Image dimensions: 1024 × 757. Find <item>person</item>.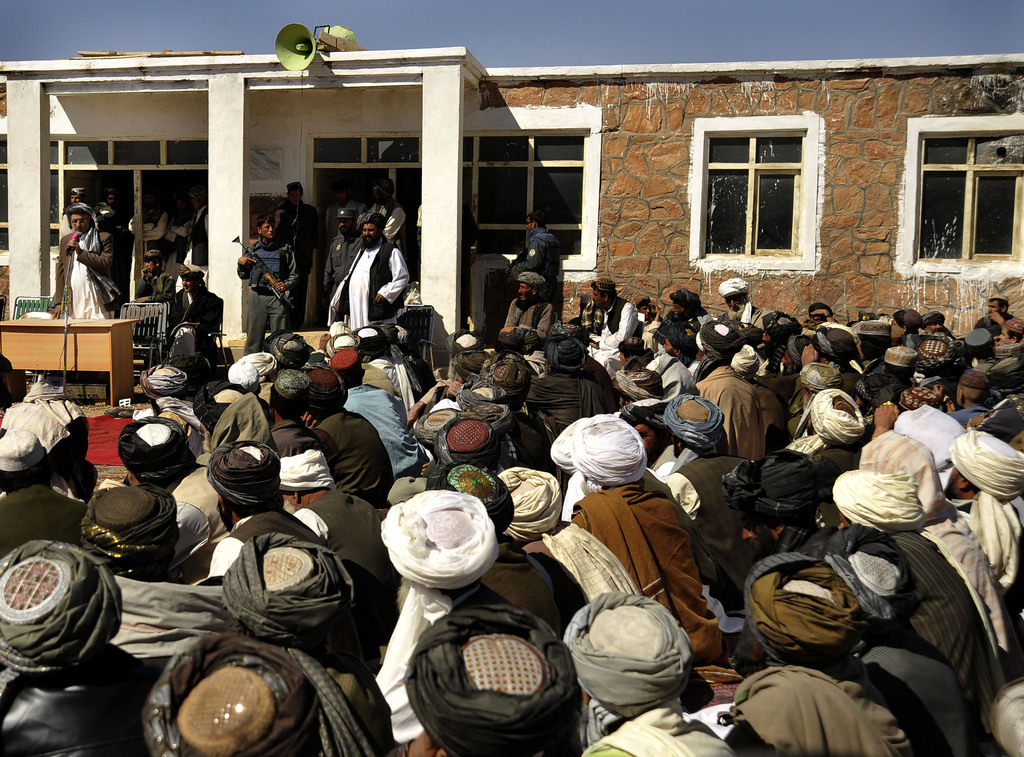
box(278, 182, 319, 331).
